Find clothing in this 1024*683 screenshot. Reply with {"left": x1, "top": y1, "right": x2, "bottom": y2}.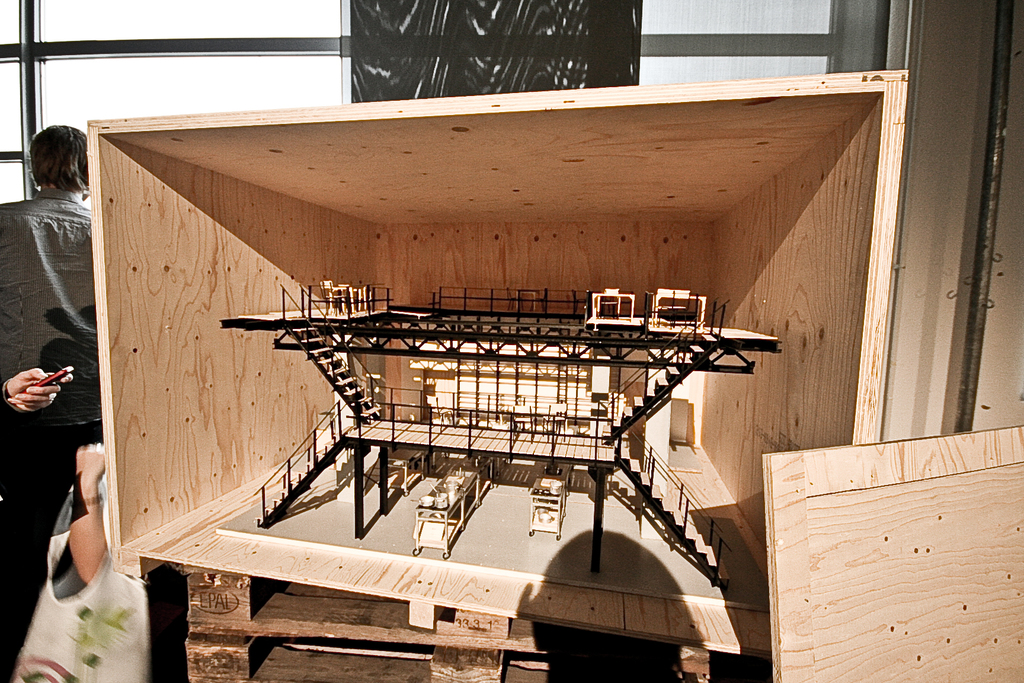
{"left": 0, "top": 188, "right": 90, "bottom": 682}.
